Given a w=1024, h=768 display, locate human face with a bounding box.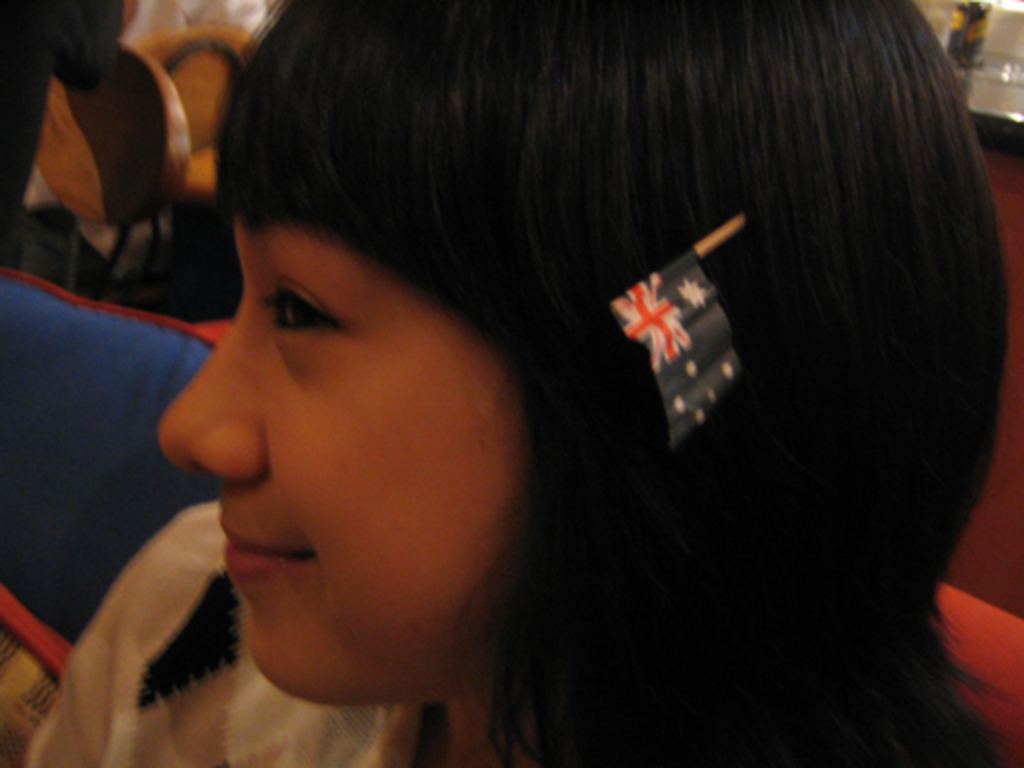
Located: select_region(148, 212, 532, 710).
